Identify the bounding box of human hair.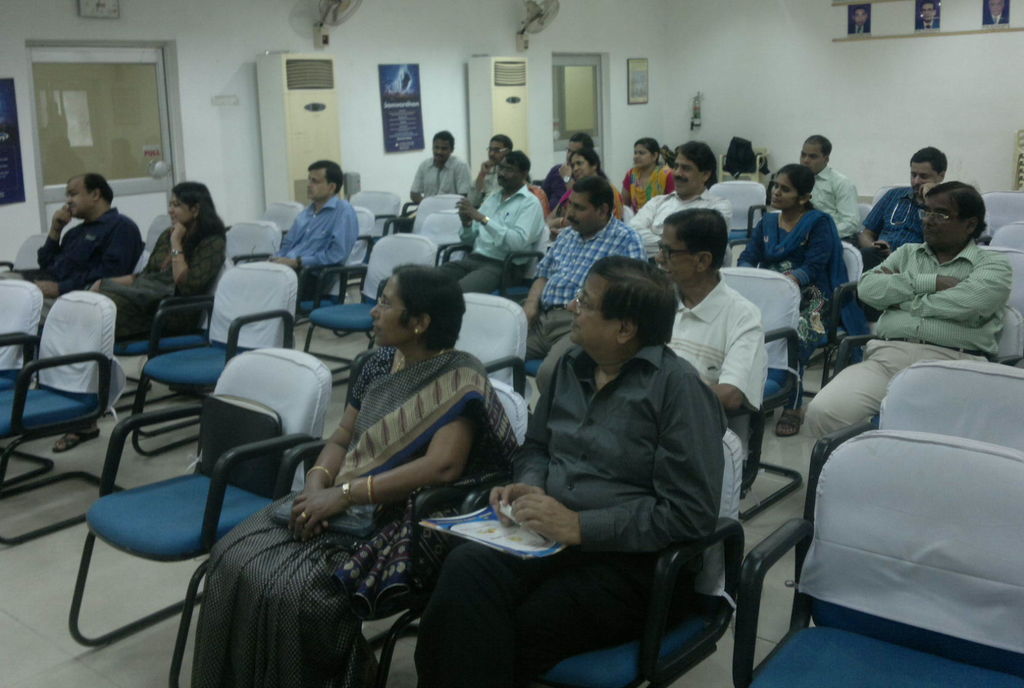
(490,133,516,154).
